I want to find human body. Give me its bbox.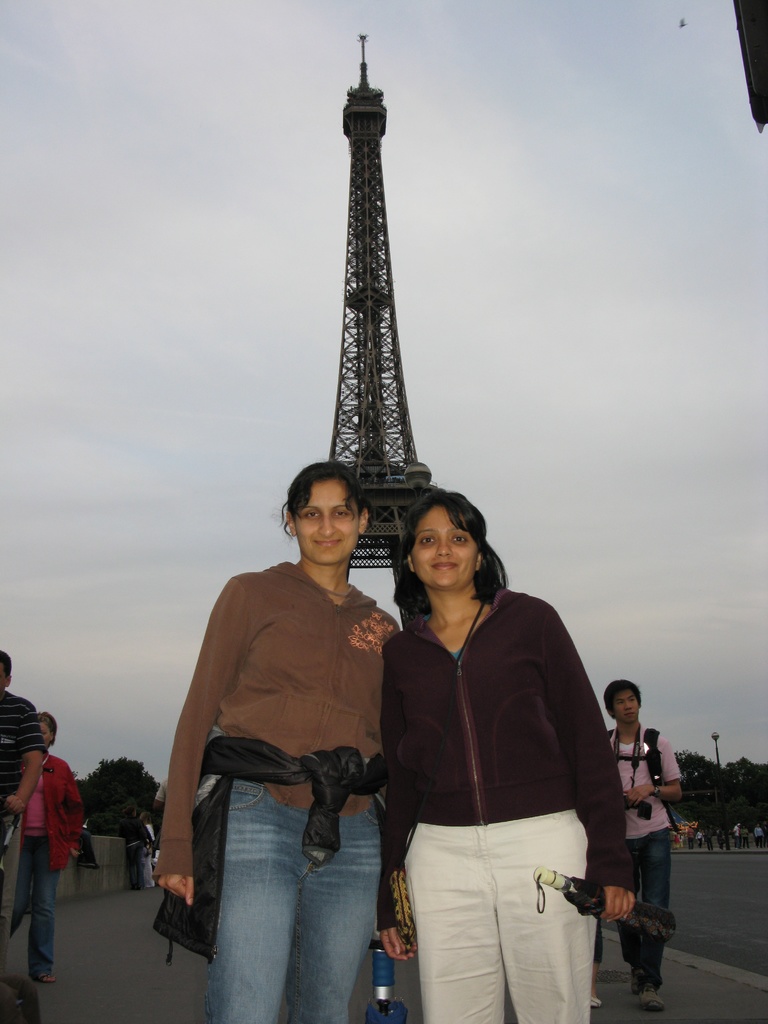
{"x1": 364, "y1": 454, "x2": 623, "y2": 1010}.
